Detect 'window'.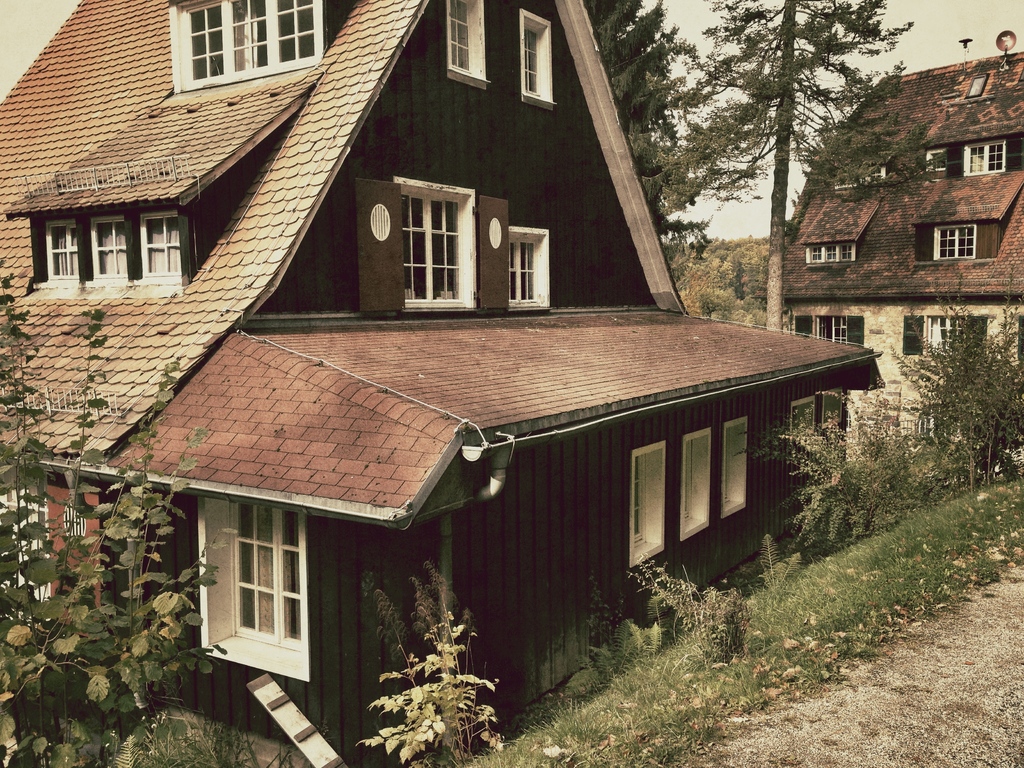
Detected at detection(208, 494, 322, 678).
